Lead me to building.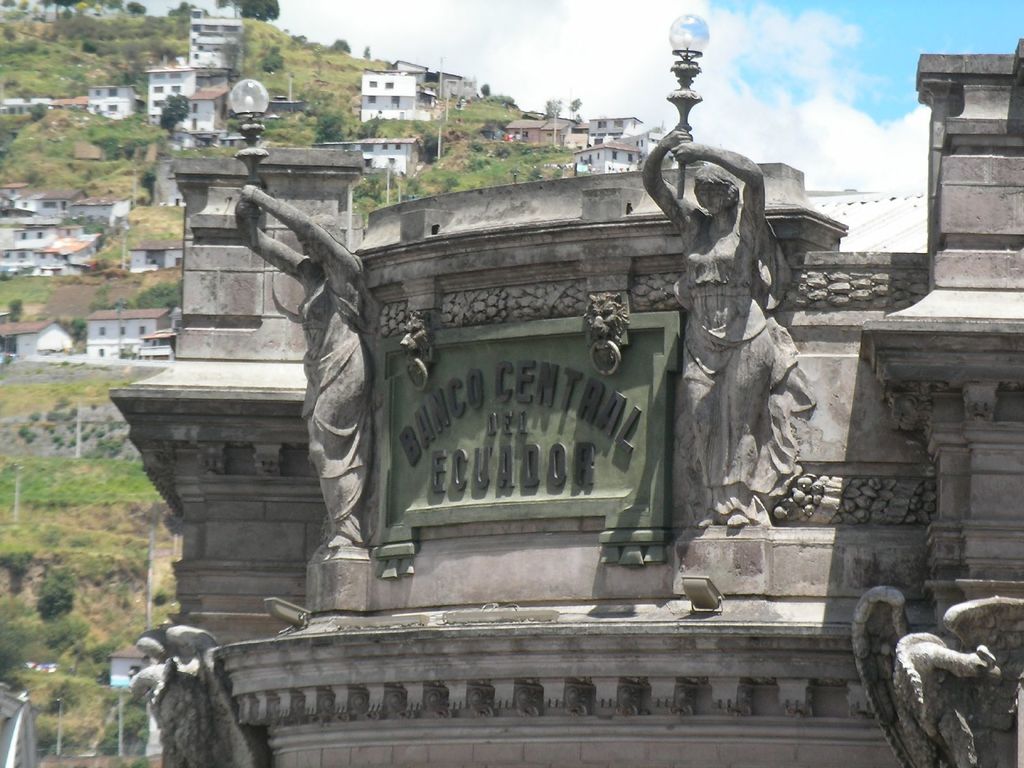
Lead to (90, 74, 137, 125).
